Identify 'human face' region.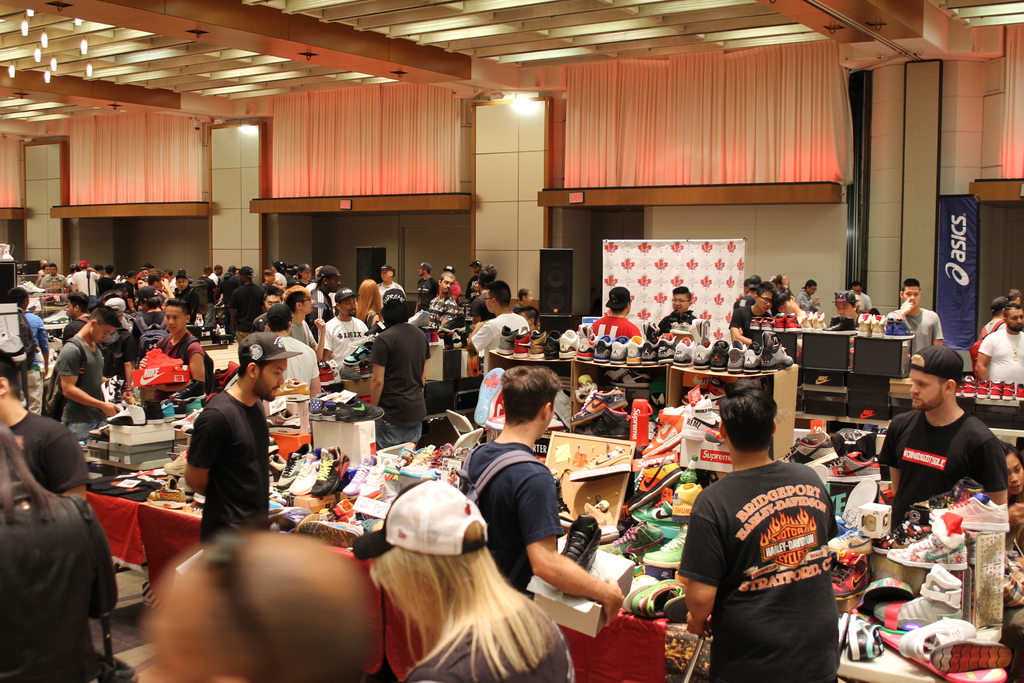
Region: {"left": 255, "top": 358, "right": 287, "bottom": 404}.
